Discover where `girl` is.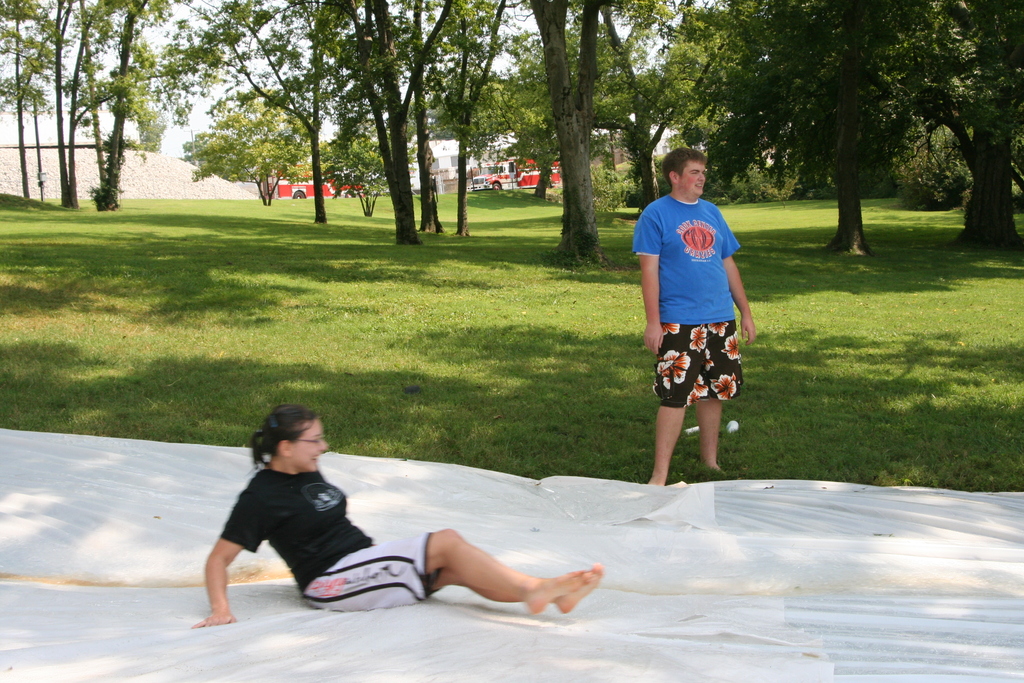
Discovered at 192 404 601 628.
